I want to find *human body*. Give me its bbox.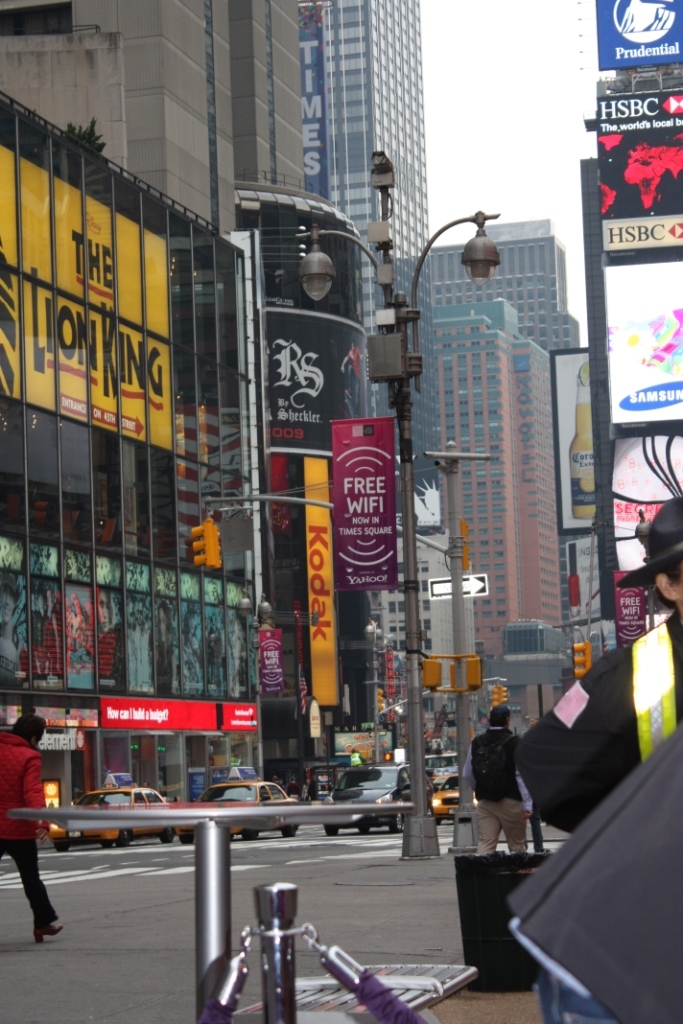
{"x1": 0, "y1": 732, "x2": 63, "y2": 945}.
